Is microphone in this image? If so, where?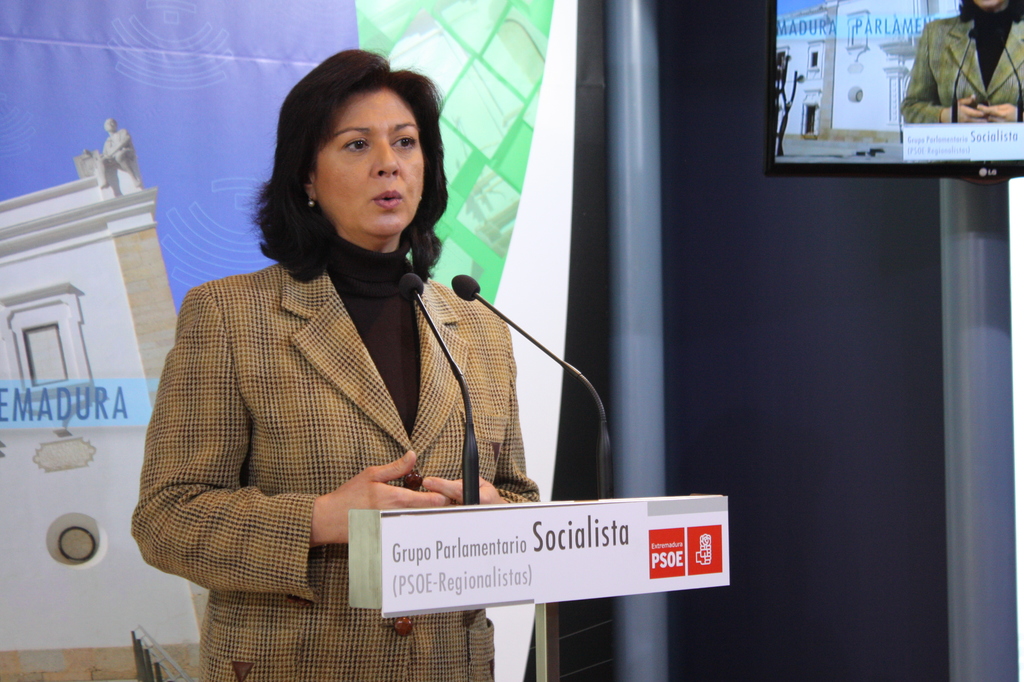
Yes, at crop(448, 274, 478, 300).
